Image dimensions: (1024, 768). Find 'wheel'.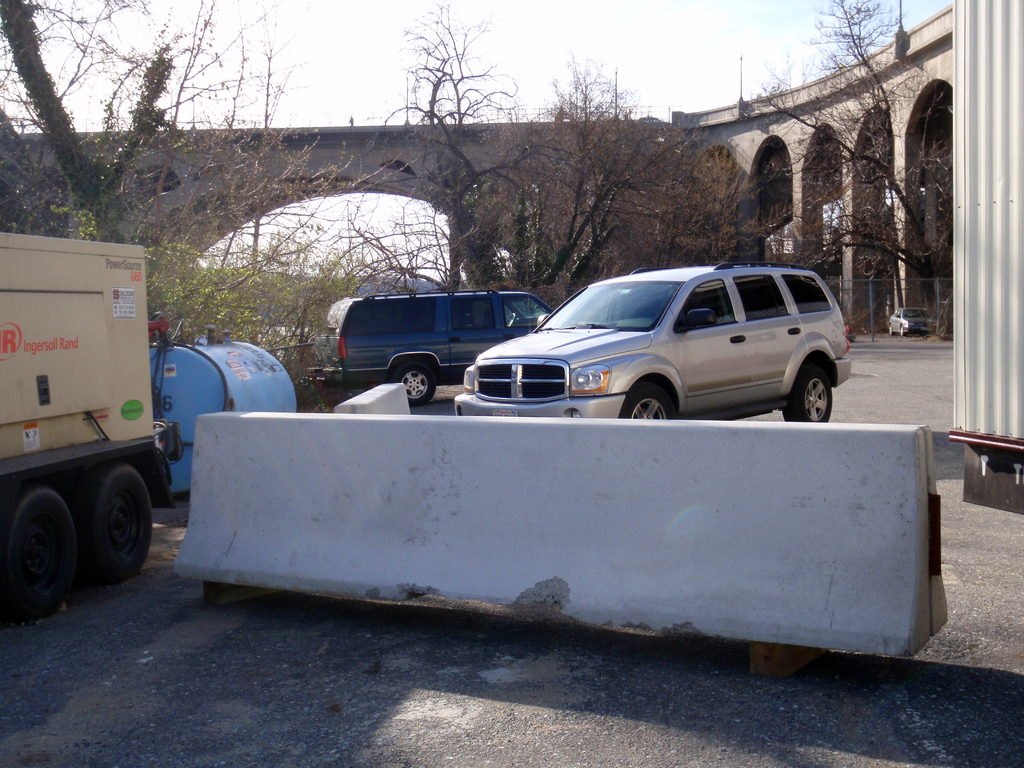
[x1=75, y1=463, x2=156, y2=582].
